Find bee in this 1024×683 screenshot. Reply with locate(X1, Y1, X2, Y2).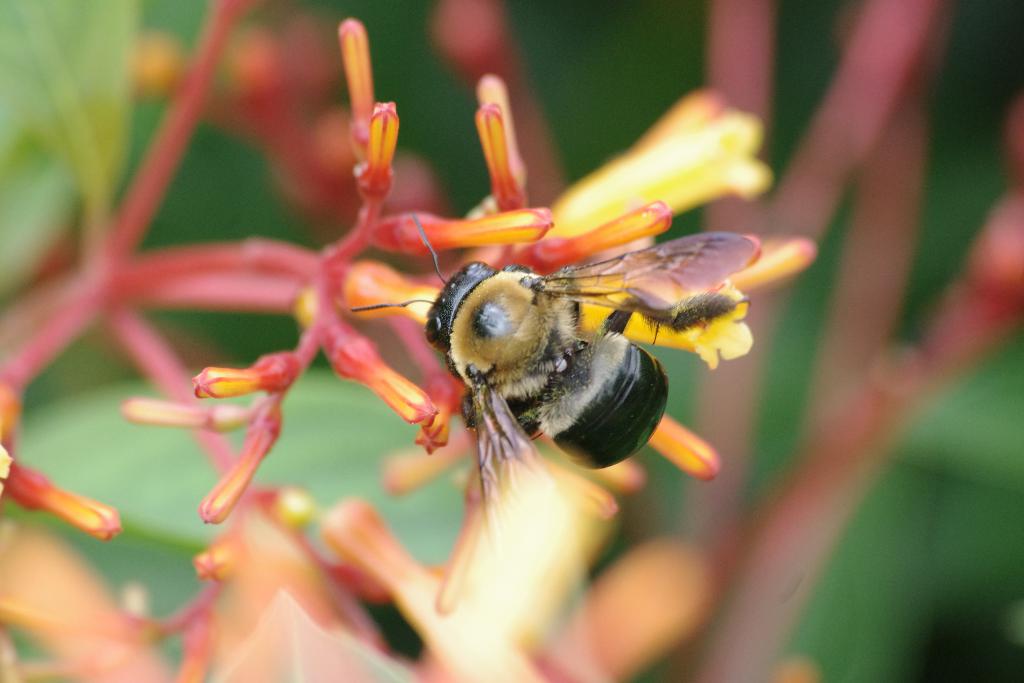
locate(298, 183, 737, 529).
